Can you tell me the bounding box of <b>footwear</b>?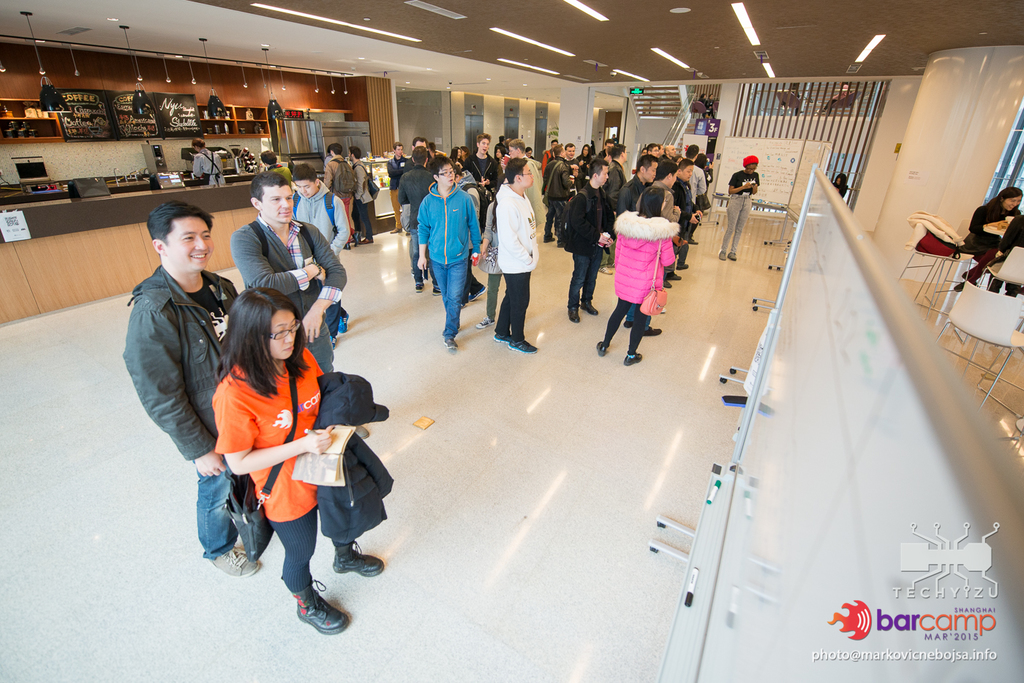
x1=495, y1=335, x2=508, y2=342.
